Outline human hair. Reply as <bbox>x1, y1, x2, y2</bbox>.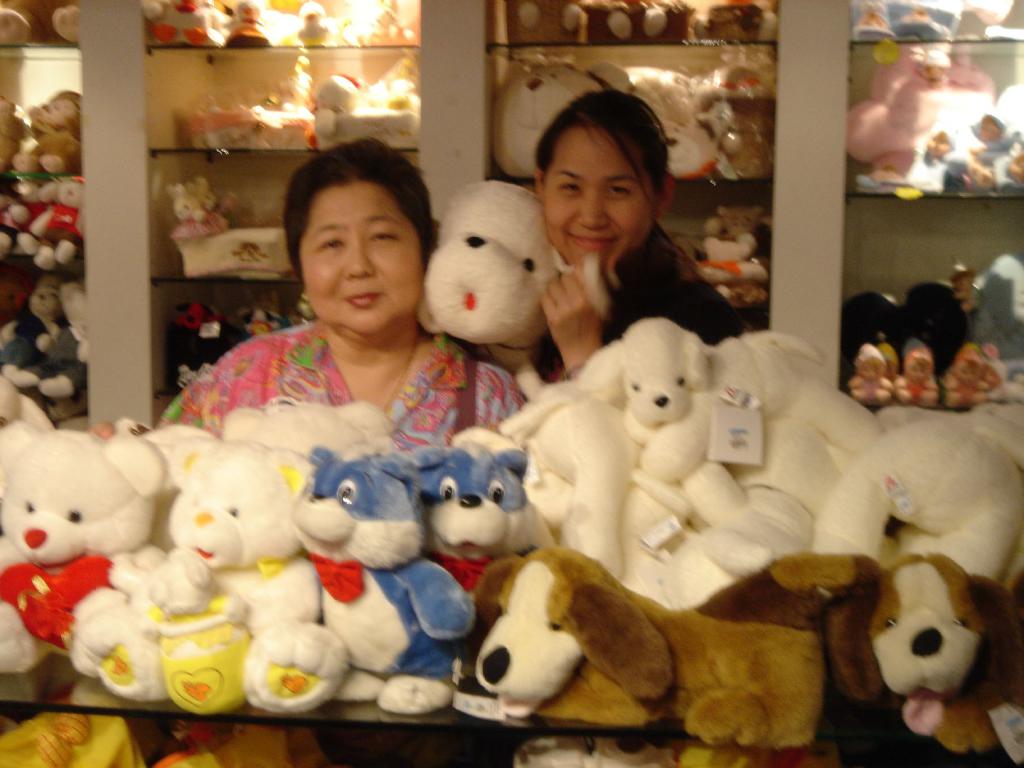
<bbox>534, 92, 673, 227</bbox>.
